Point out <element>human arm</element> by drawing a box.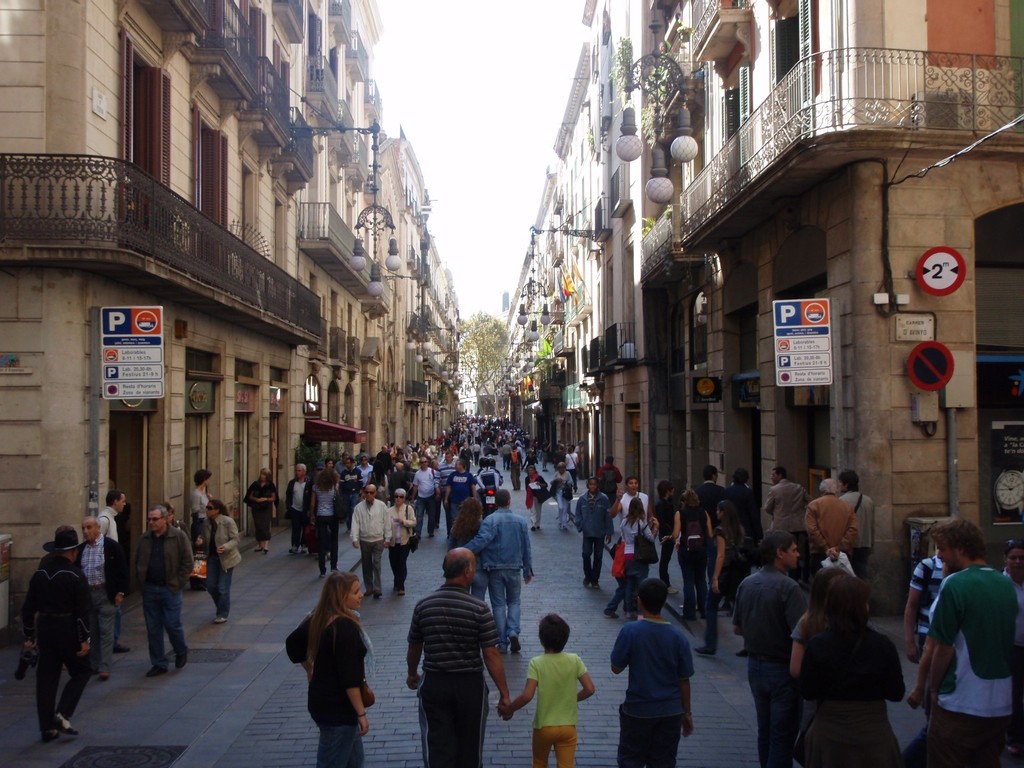
(575, 446, 586, 455).
